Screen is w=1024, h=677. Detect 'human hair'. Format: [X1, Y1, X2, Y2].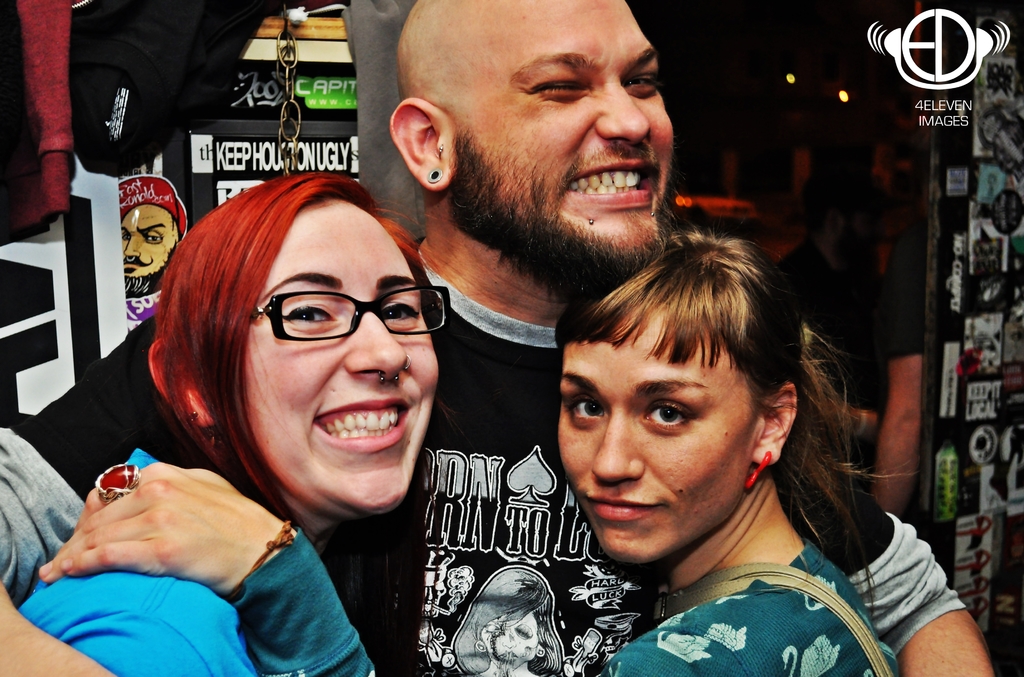
[561, 180, 921, 634].
